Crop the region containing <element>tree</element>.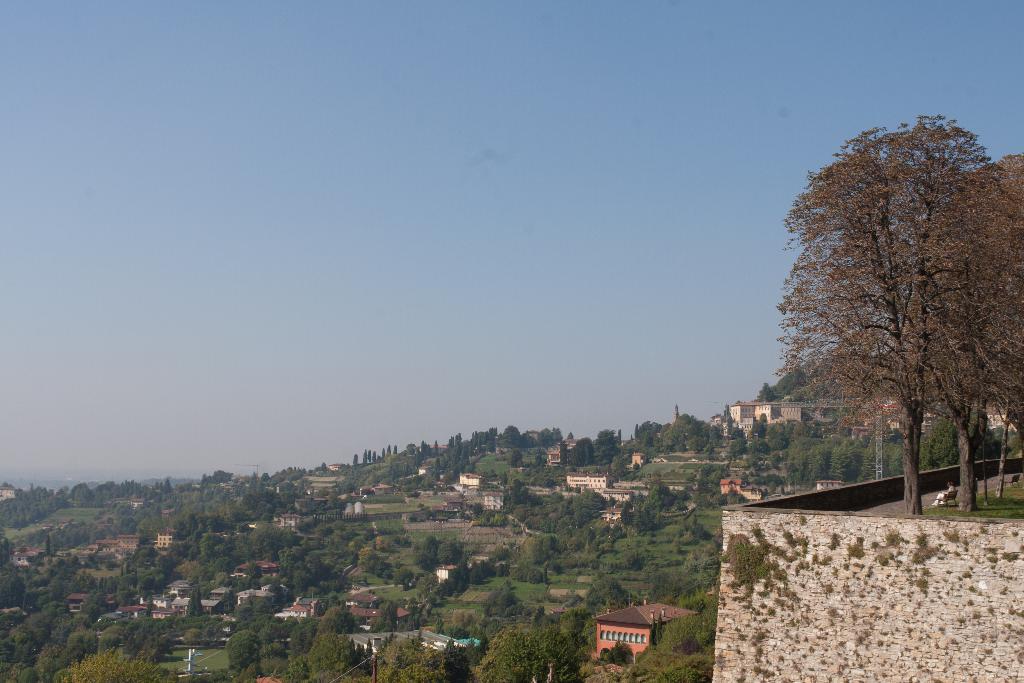
Crop region: rect(689, 423, 713, 470).
